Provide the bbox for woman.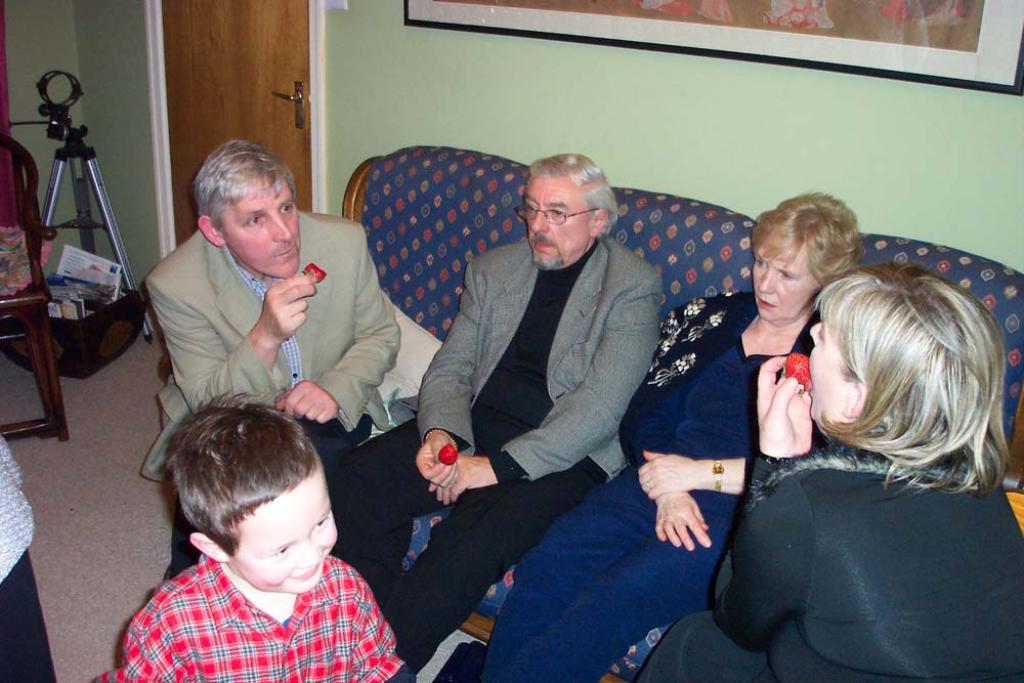
region(711, 230, 1017, 654).
